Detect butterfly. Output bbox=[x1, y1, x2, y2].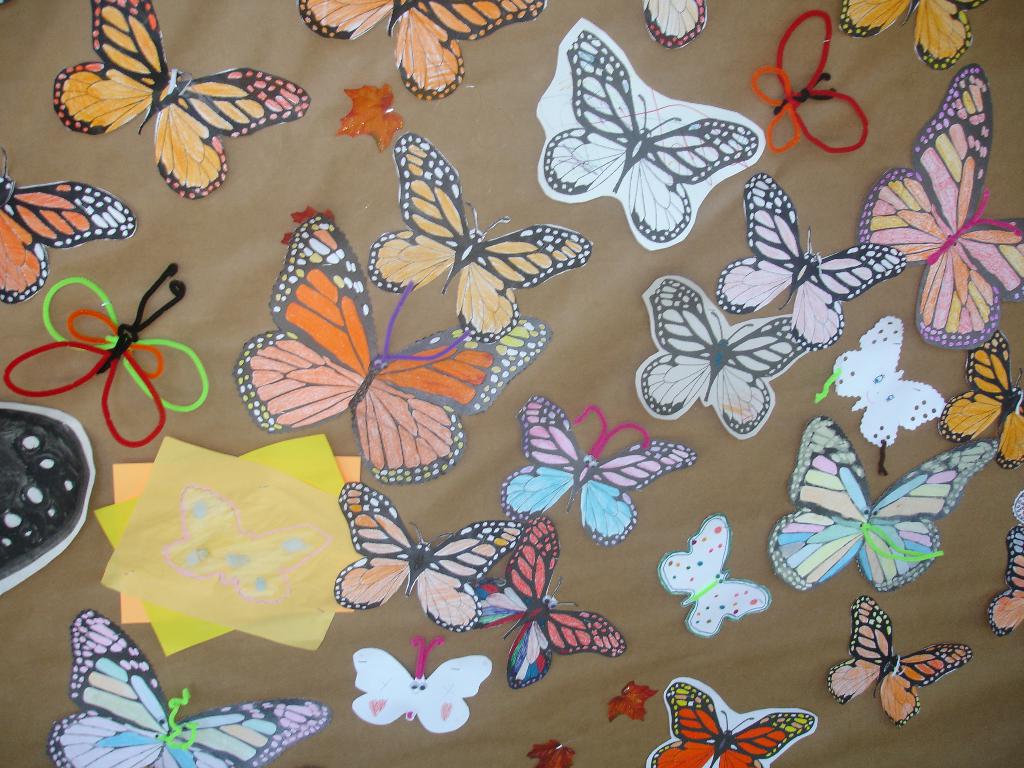
bbox=[636, 0, 711, 45].
